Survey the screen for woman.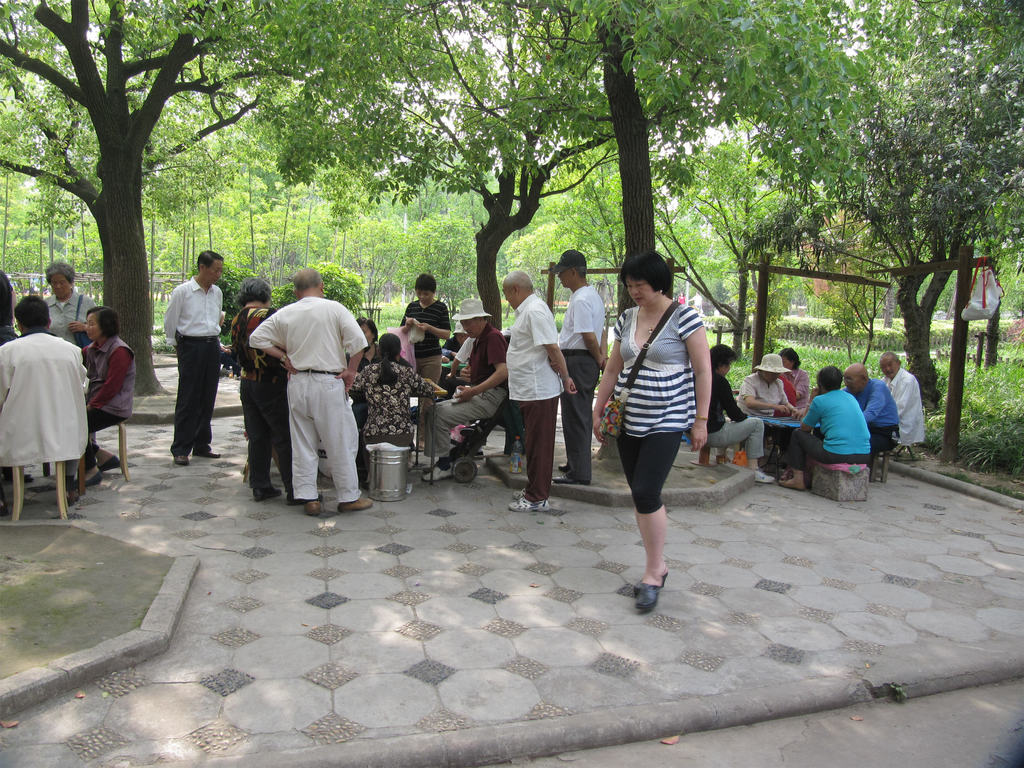
Survey found: [x1=38, y1=259, x2=99, y2=348].
